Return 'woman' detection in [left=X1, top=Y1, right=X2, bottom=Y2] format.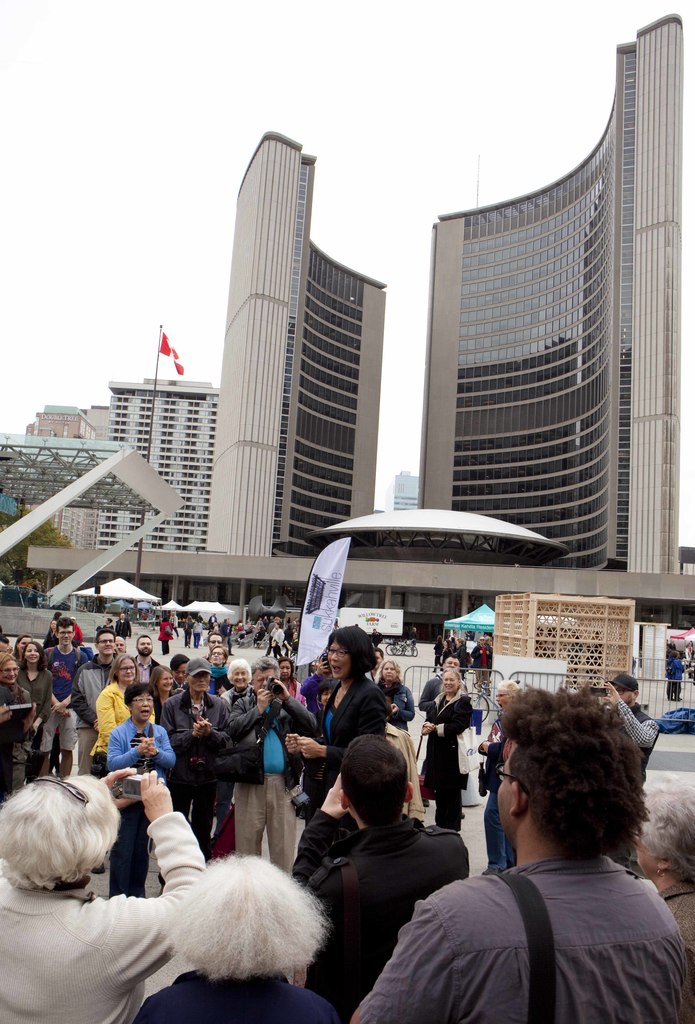
[left=93, top=653, right=160, bottom=780].
